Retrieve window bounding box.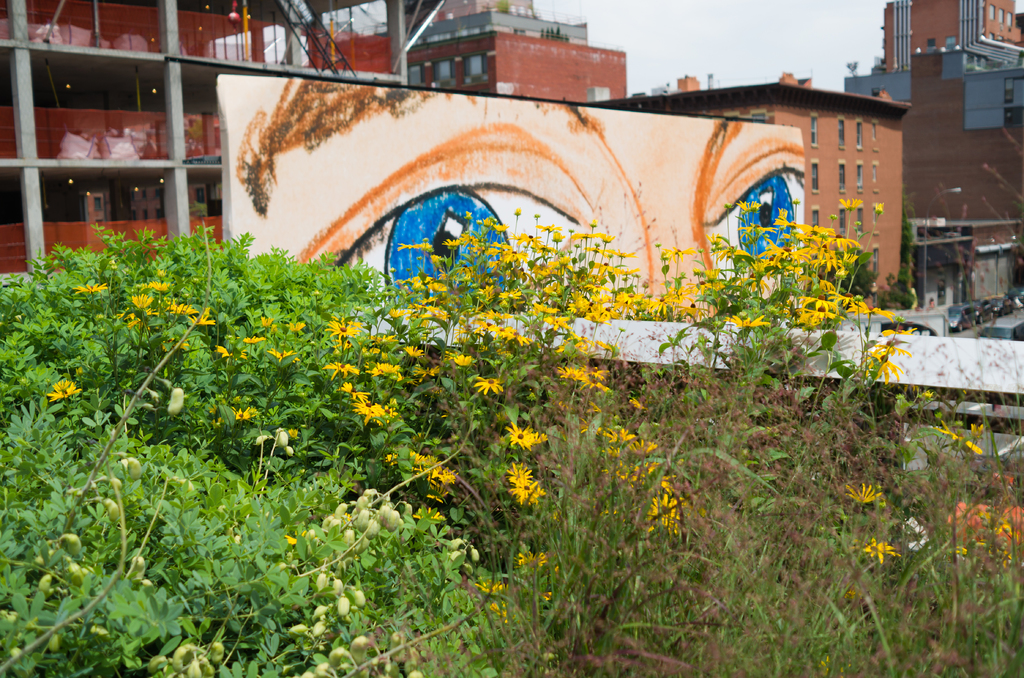
Bounding box: <region>856, 122, 862, 152</region>.
